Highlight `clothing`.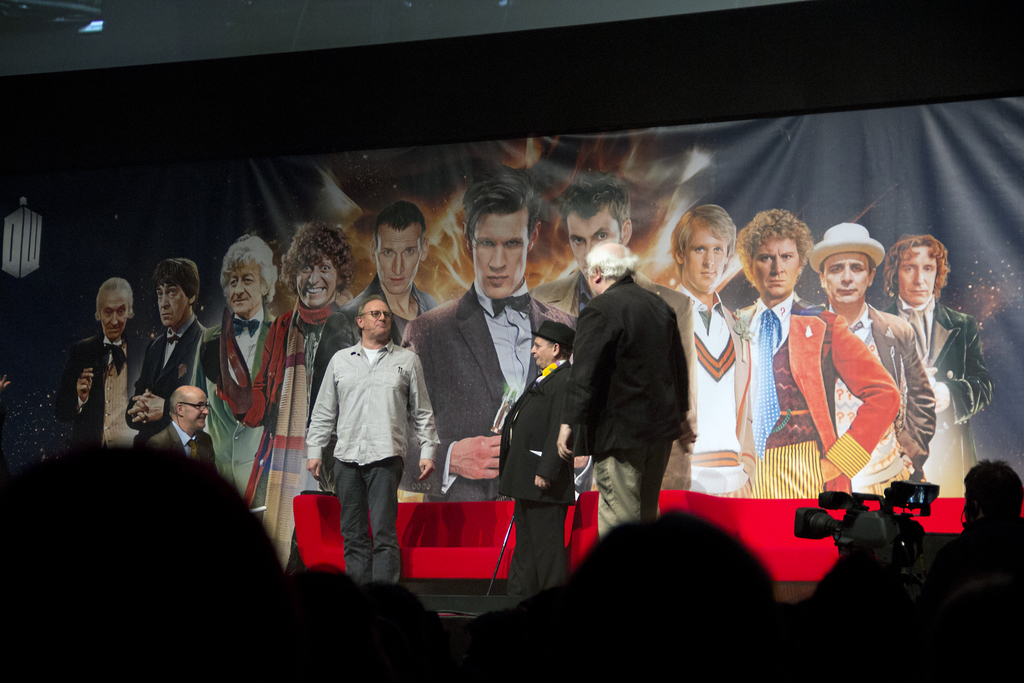
Highlighted region: bbox(915, 514, 1023, 612).
